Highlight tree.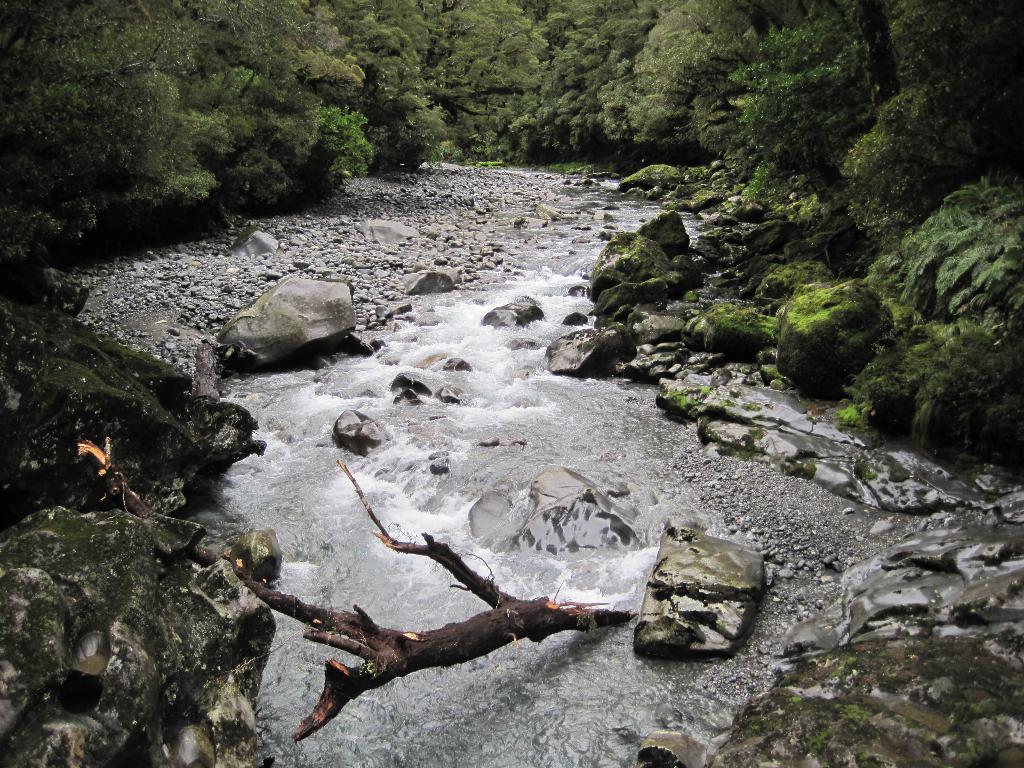
Highlighted region: <region>838, 90, 969, 236</region>.
